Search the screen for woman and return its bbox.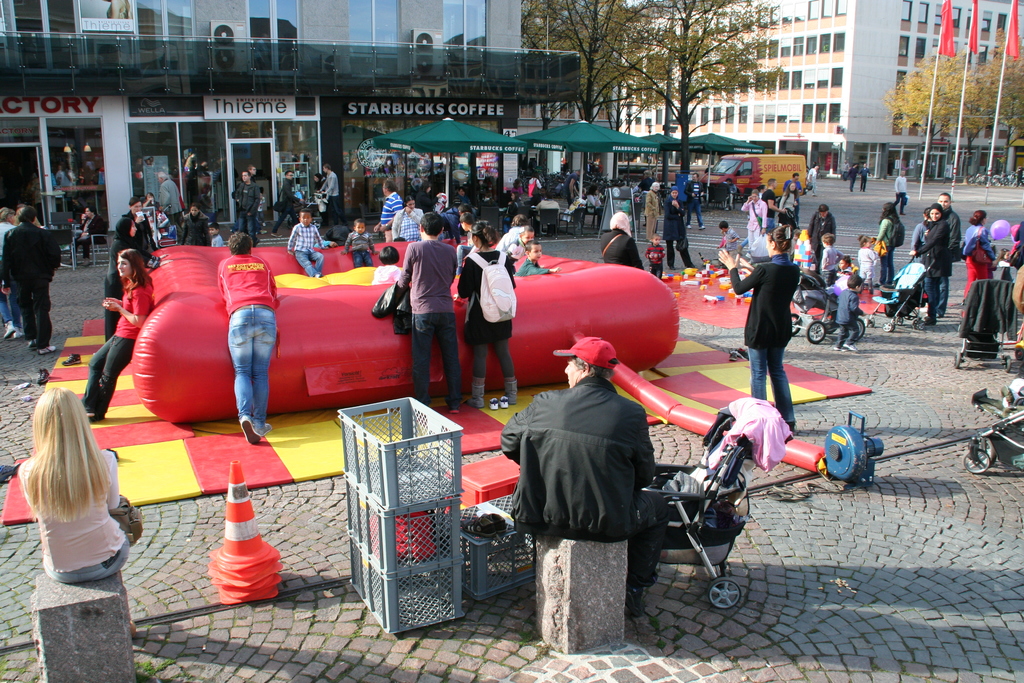
Found: bbox(806, 162, 820, 199).
